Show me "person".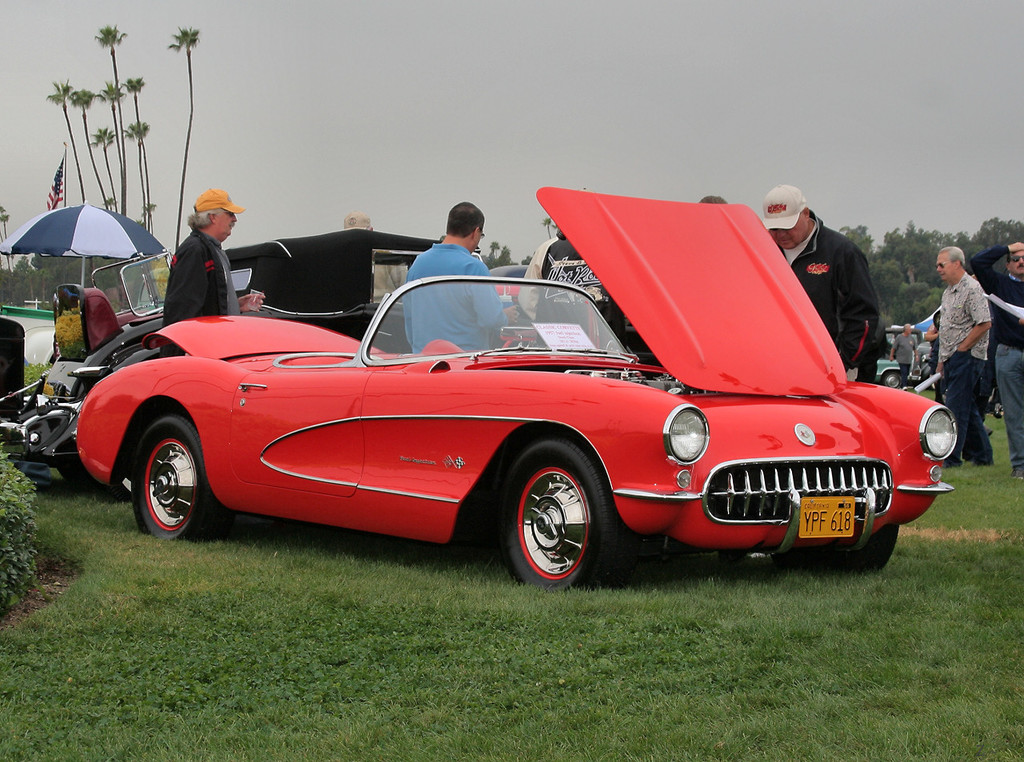
"person" is here: 932,243,994,459.
